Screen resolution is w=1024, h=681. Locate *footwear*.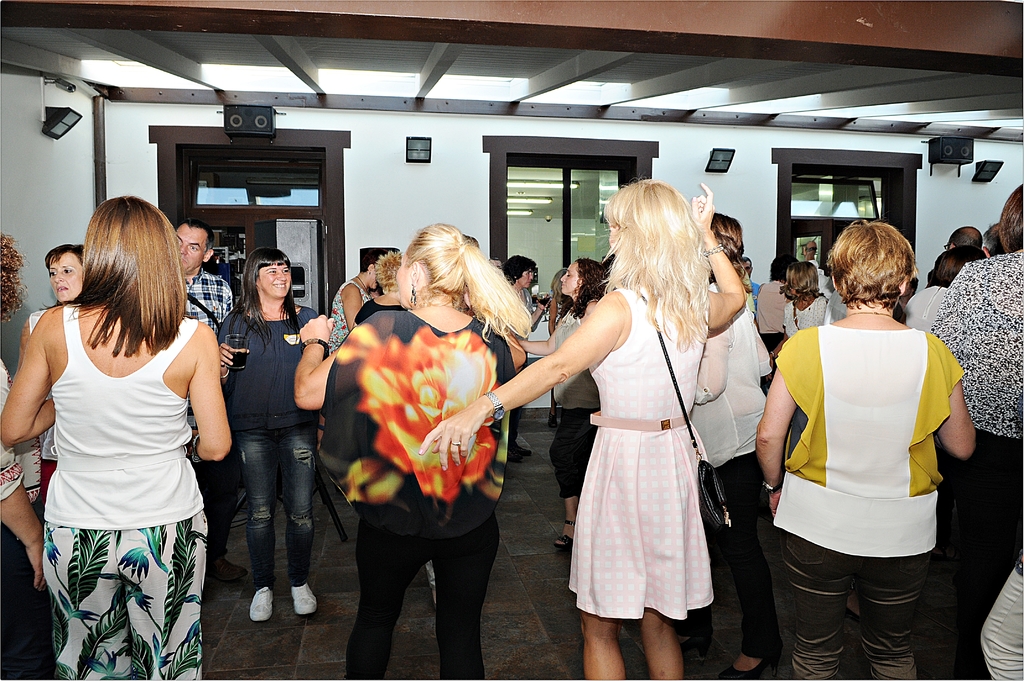
l=246, t=584, r=275, b=623.
